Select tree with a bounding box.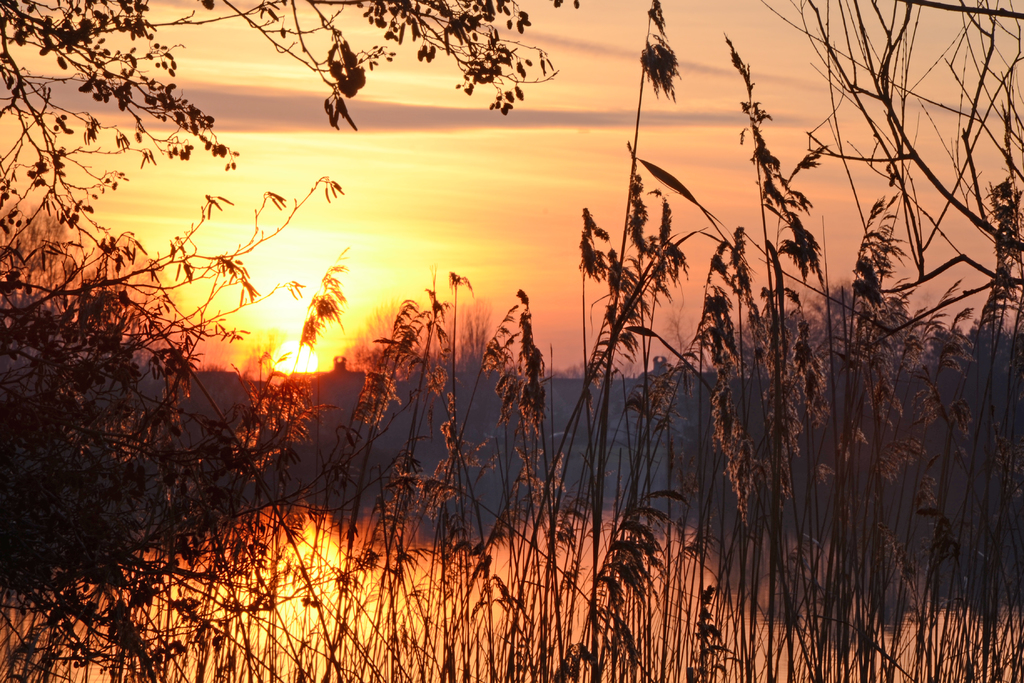
bbox=(746, 273, 916, 370).
